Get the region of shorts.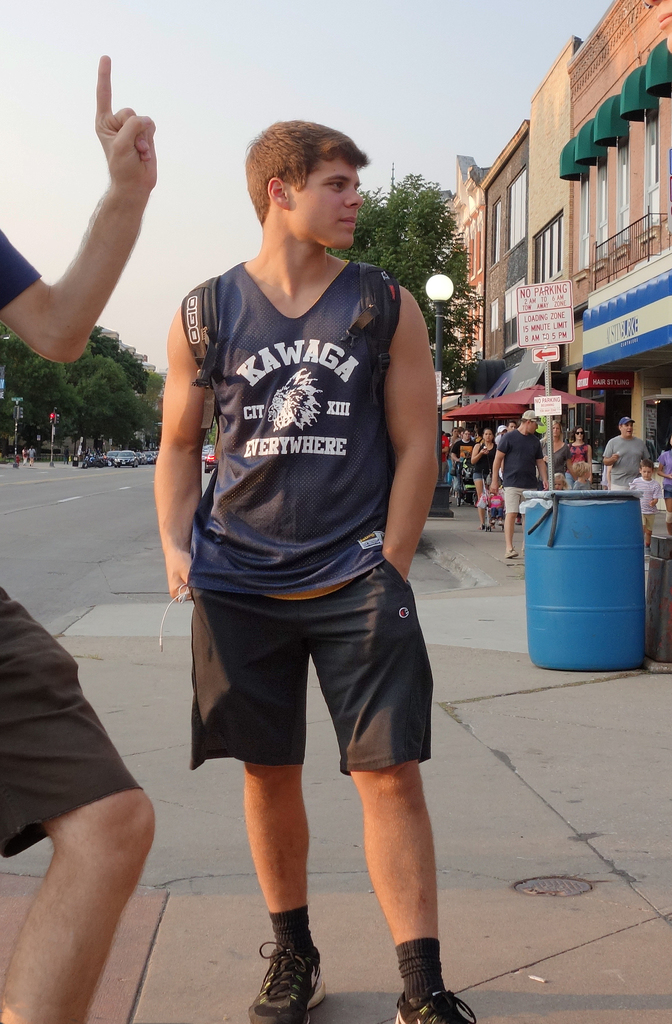
(502,486,537,516).
